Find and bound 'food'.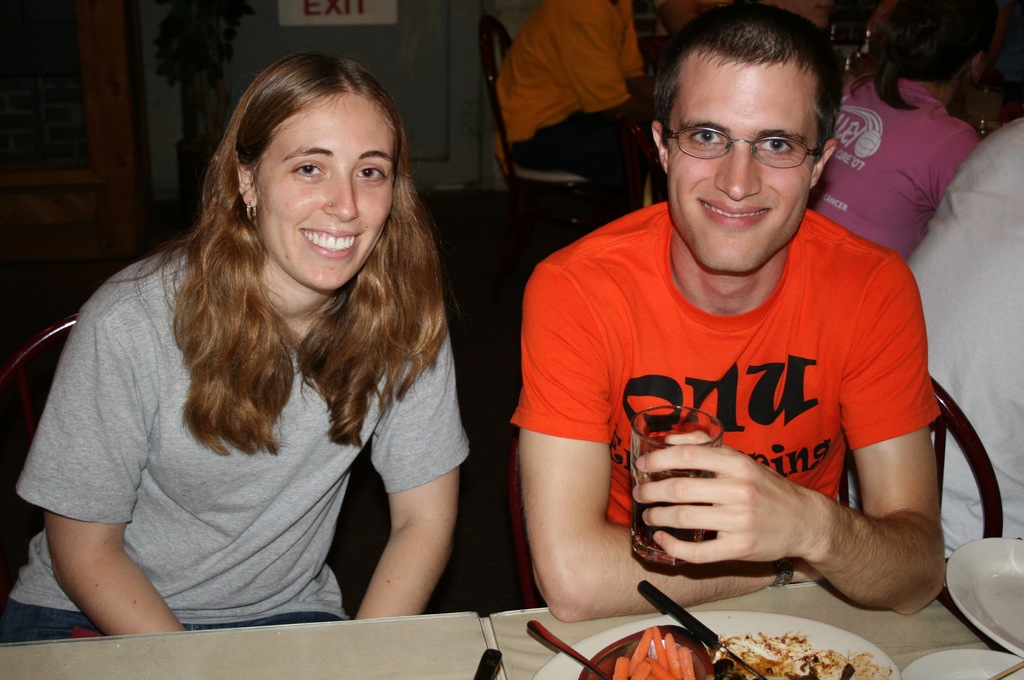
Bound: l=614, t=627, r=696, b=679.
